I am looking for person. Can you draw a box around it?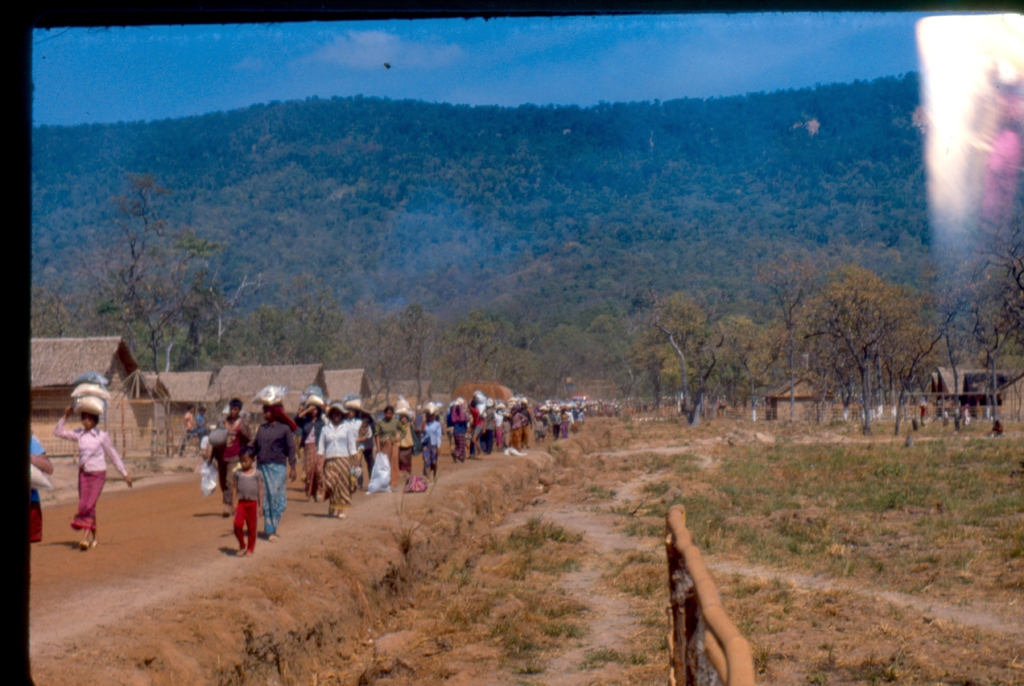
Sure, the bounding box is bbox=(51, 403, 134, 551).
